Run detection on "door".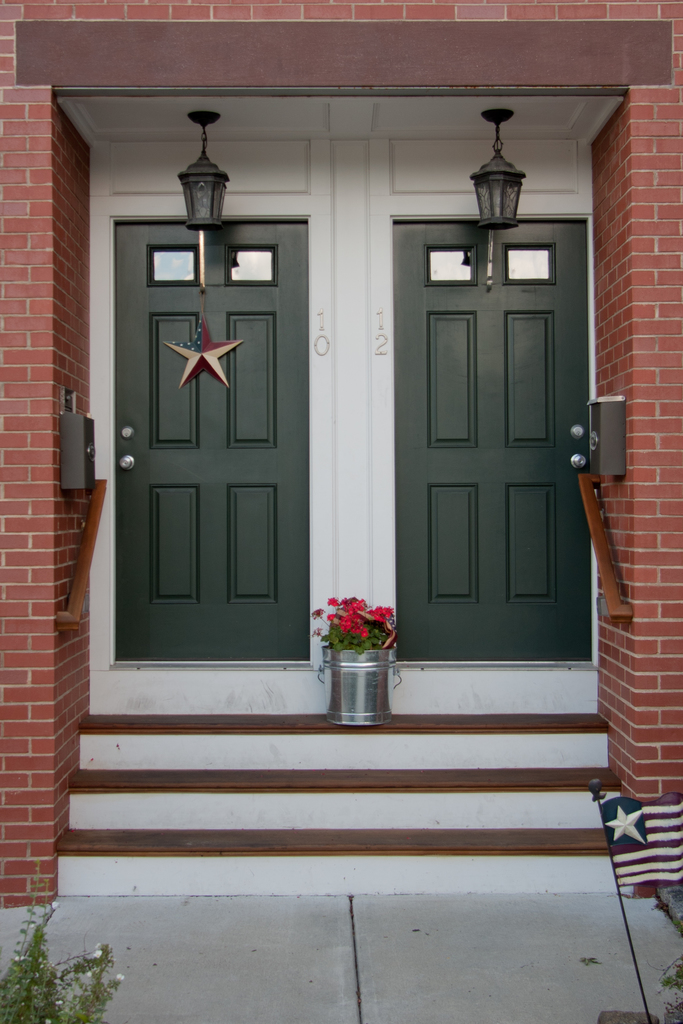
Result: {"left": 395, "top": 221, "right": 597, "bottom": 665}.
